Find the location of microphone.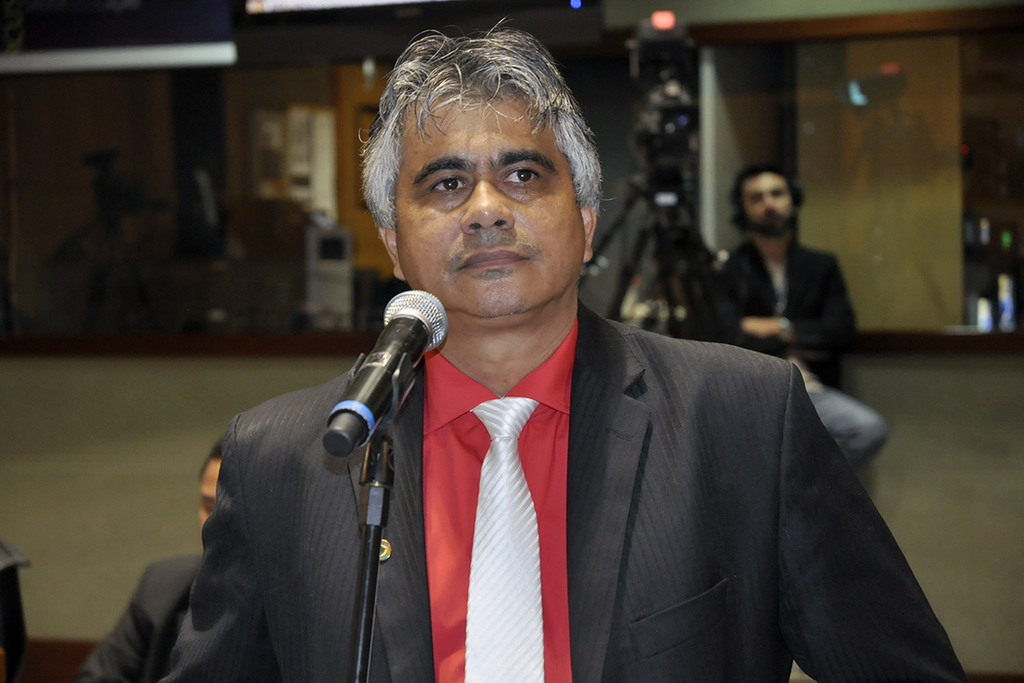
Location: <bbox>326, 285, 457, 464</bbox>.
